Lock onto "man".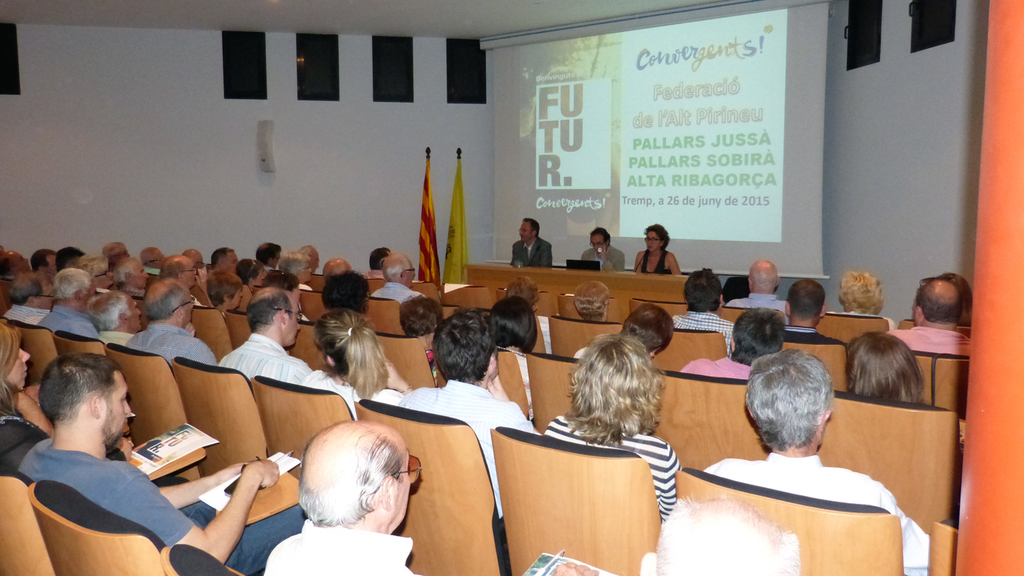
Locked: x1=689 y1=309 x2=788 y2=385.
